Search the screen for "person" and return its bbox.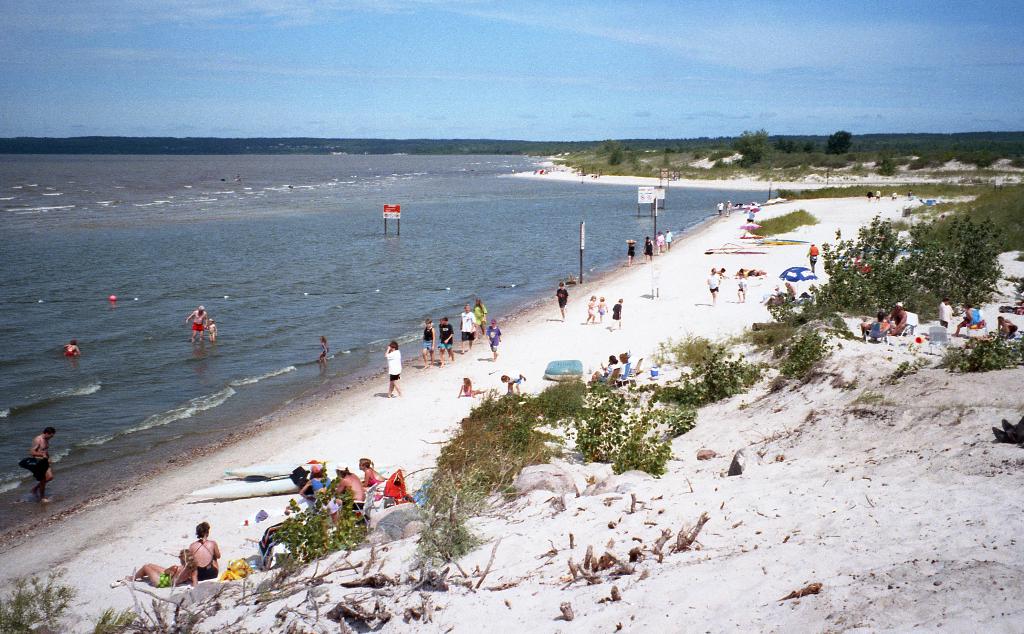
Found: region(297, 463, 340, 518).
